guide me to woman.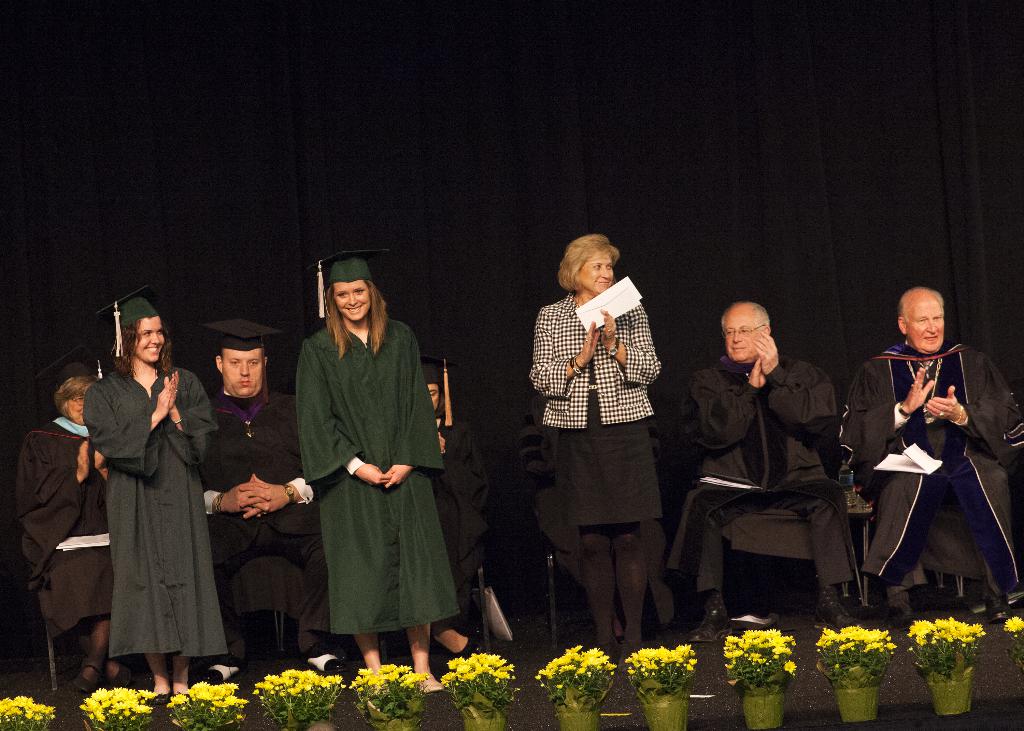
Guidance: <bbox>81, 281, 219, 696</bbox>.
